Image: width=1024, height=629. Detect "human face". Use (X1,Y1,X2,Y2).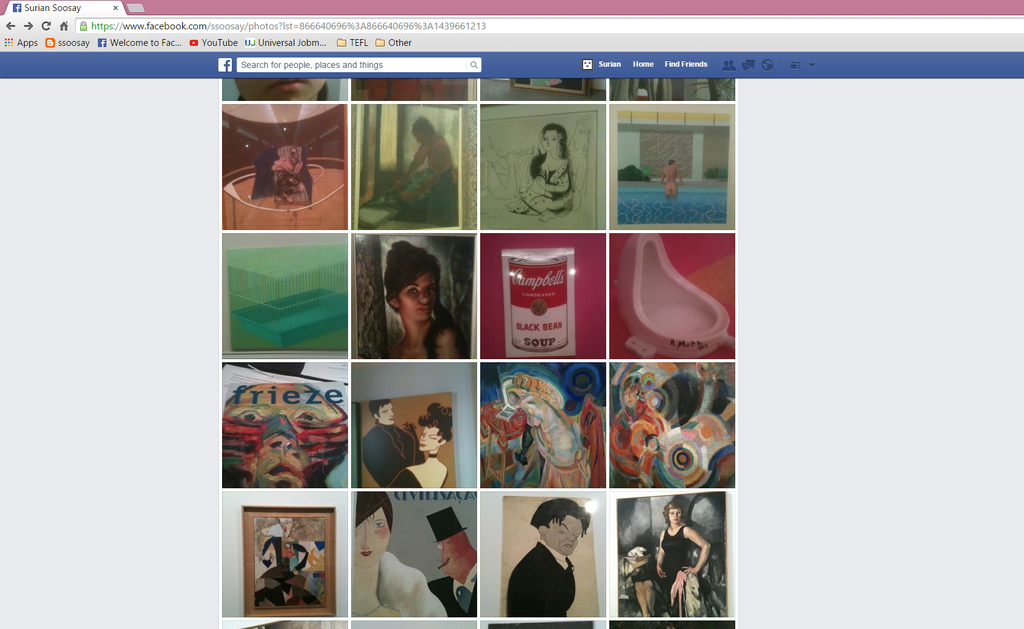
(414,133,425,143).
